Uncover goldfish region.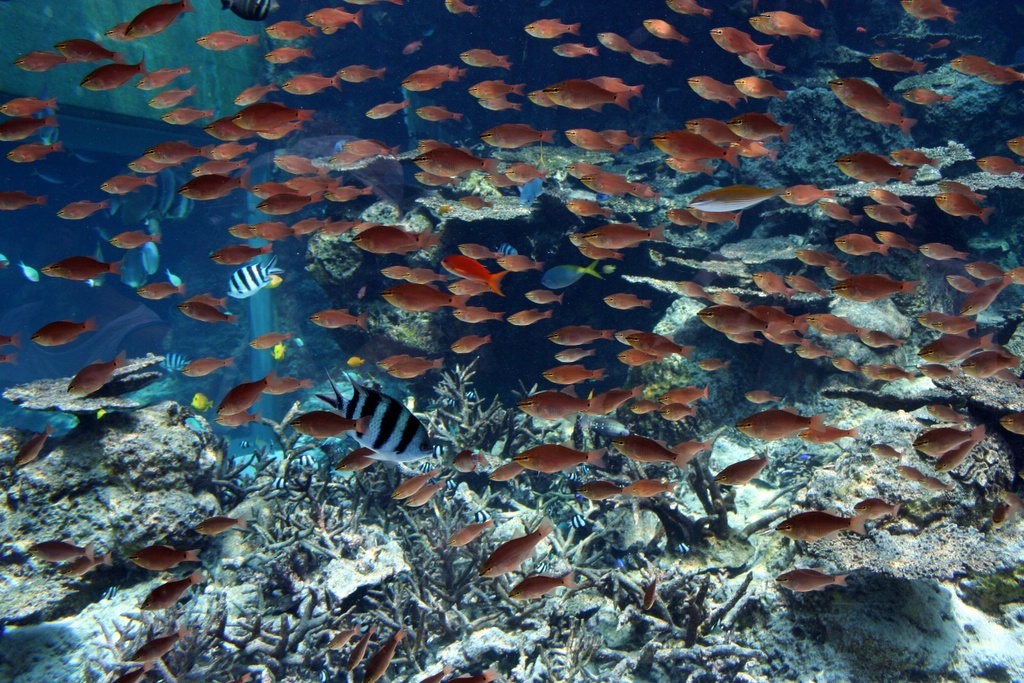
Uncovered: (x1=65, y1=351, x2=136, y2=396).
